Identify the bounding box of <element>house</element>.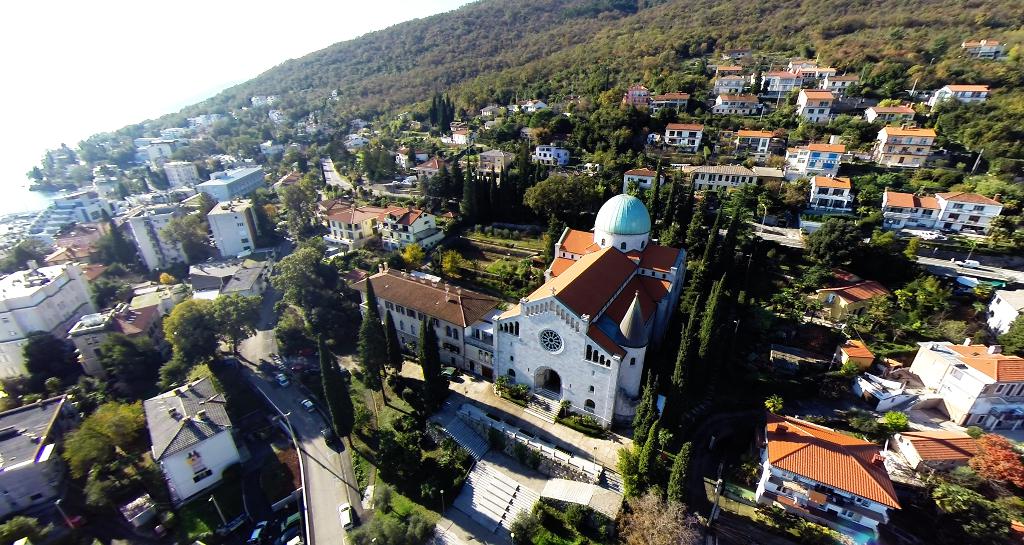
<region>266, 104, 292, 125</region>.
